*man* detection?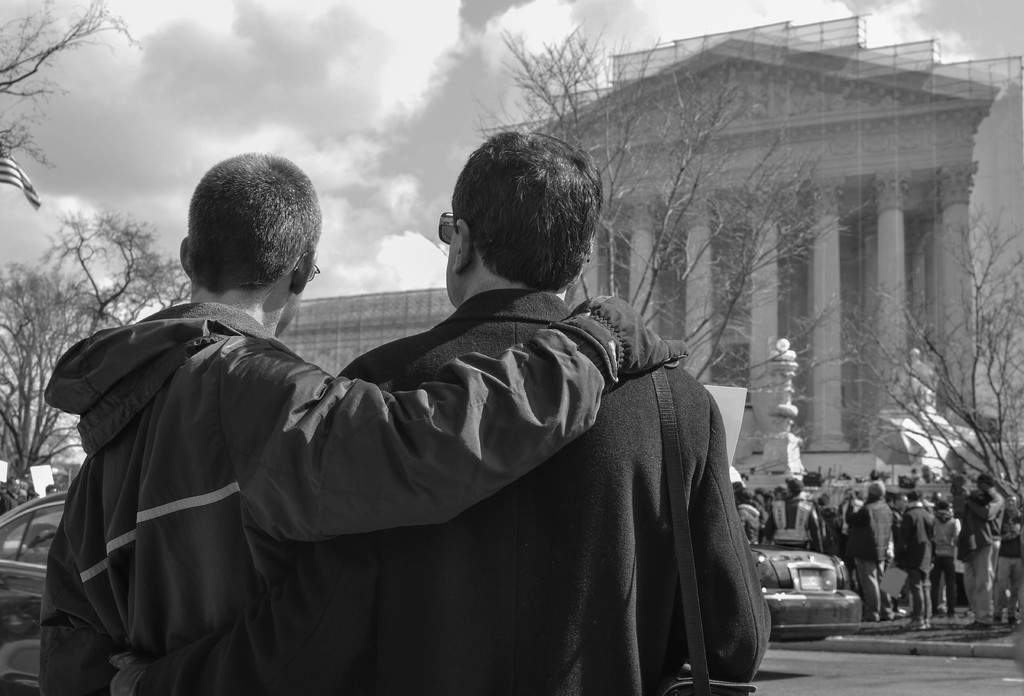
<box>847,480,884,624</box>
